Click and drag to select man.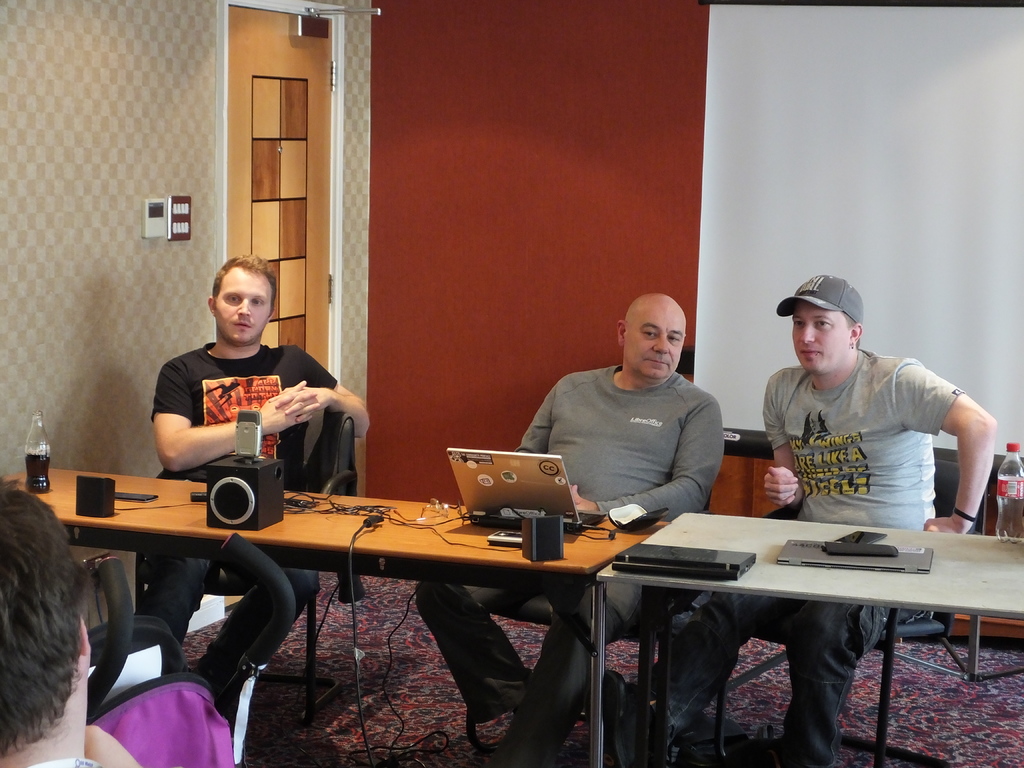
Selection: 140:253:374:703.
